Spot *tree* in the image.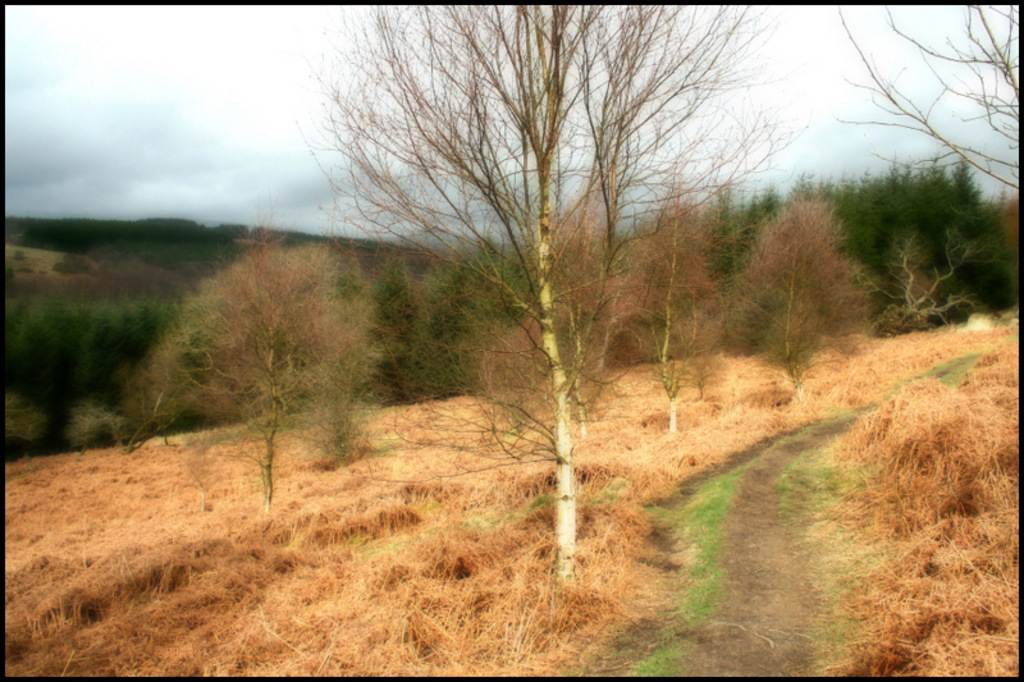
*tree* found at [303, 0, 788, 575].
